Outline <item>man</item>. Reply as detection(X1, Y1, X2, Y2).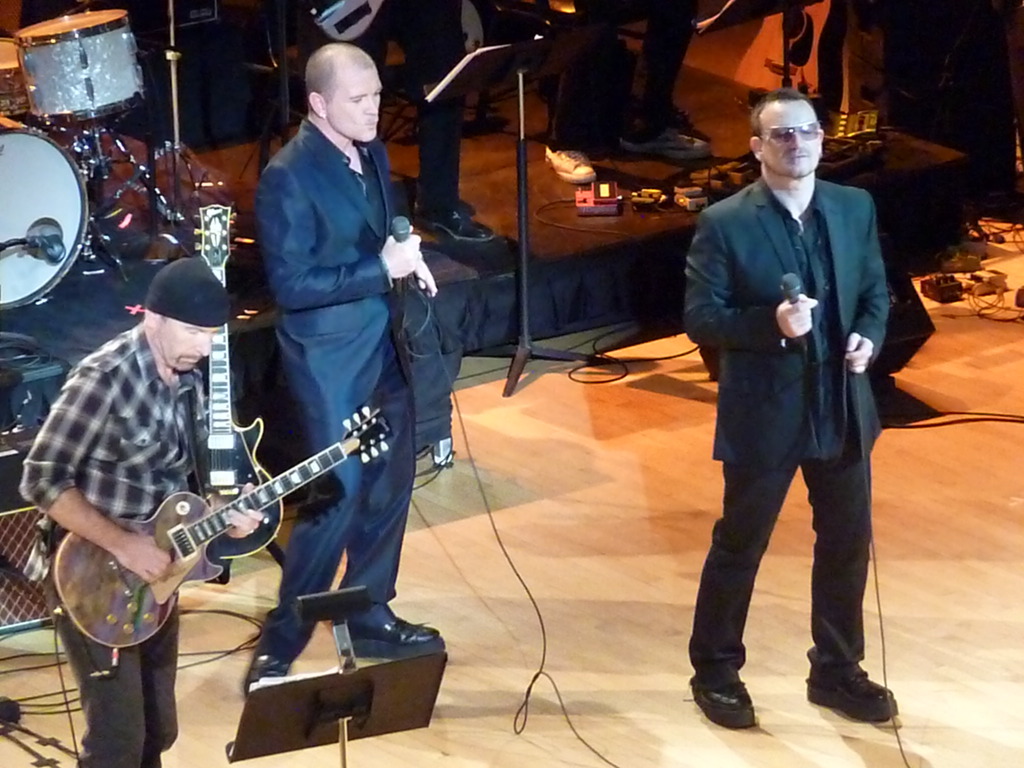
detection(683, 95, 900, 723).
